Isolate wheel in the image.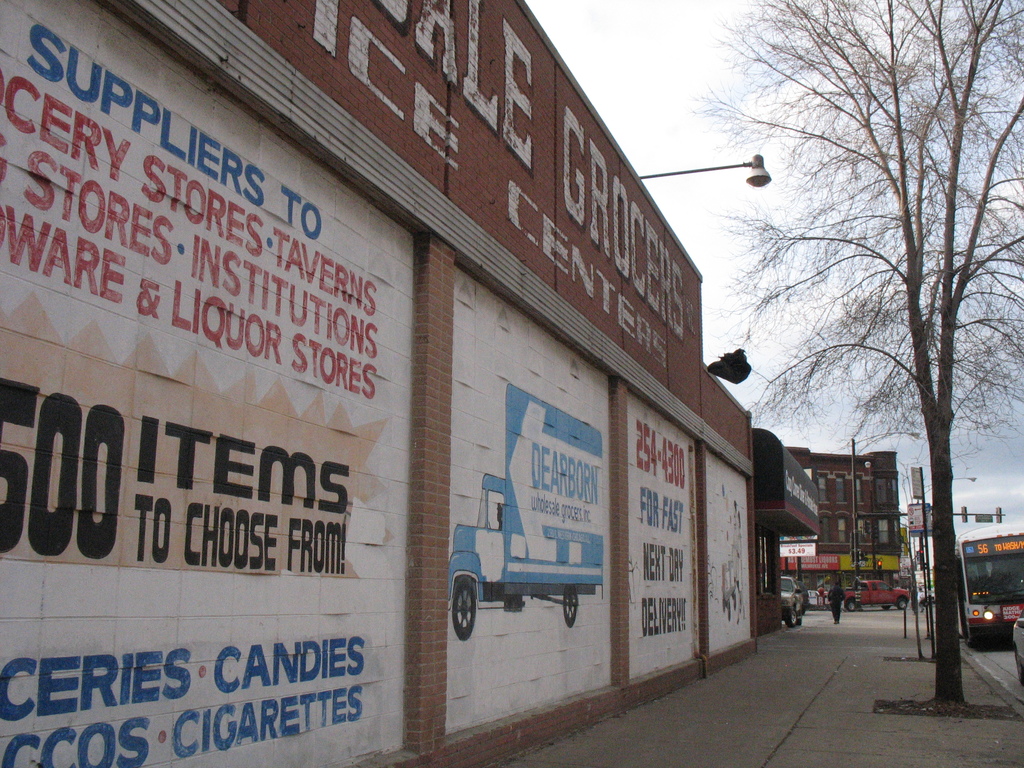
Isolated region: left=838, top=598, right=856, bottom=612.
